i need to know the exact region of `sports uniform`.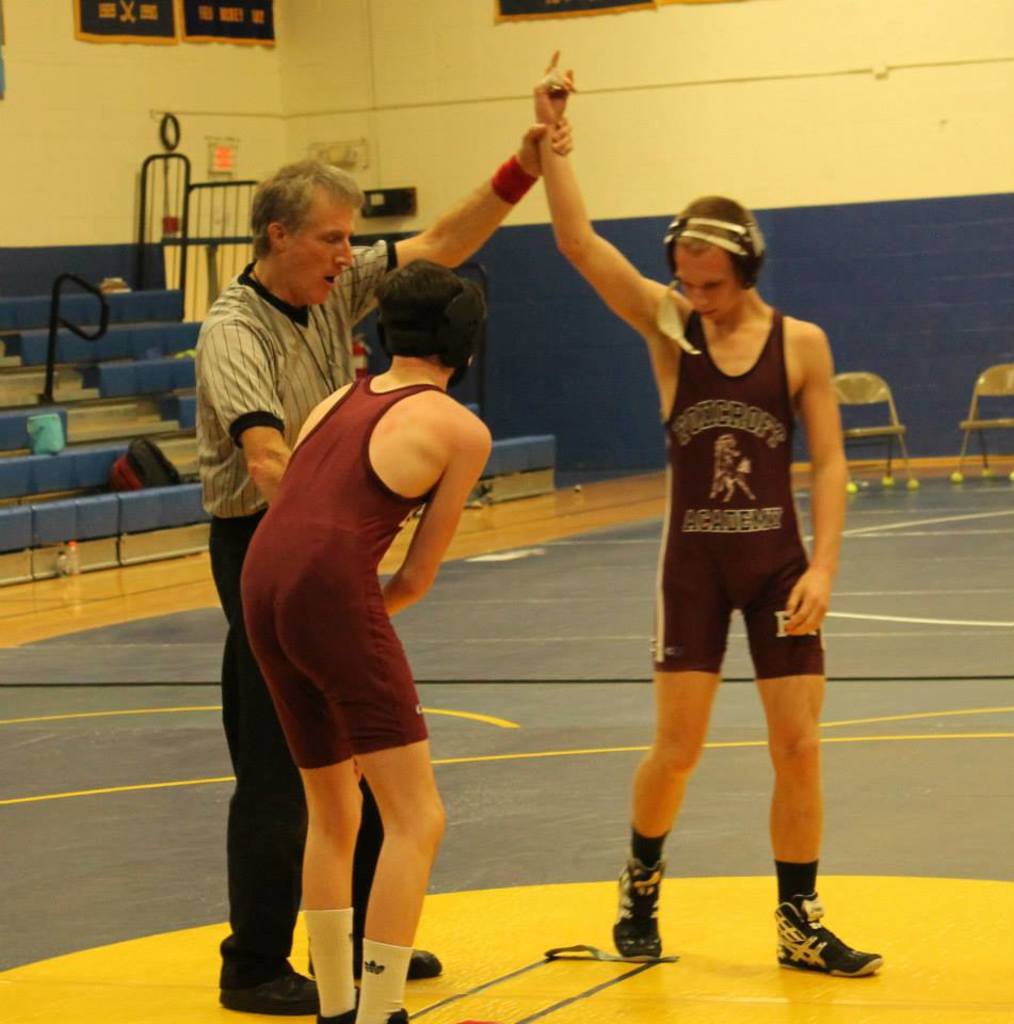
Region: left=239, top=281, right=455, bottom=1023.
